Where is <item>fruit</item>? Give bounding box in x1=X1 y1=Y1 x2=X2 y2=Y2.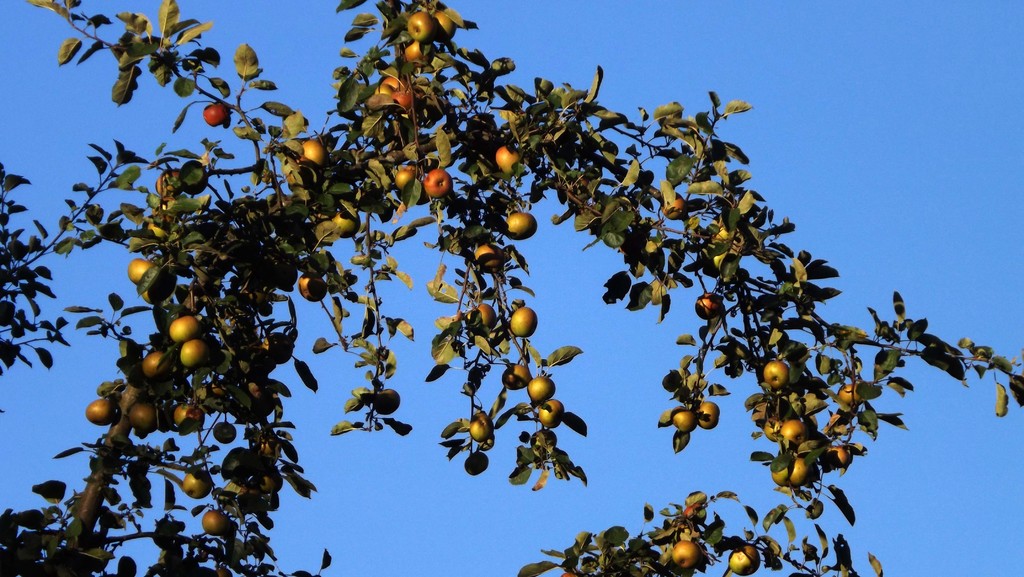
x1=657 y1=191 x2=687 y2=221.
